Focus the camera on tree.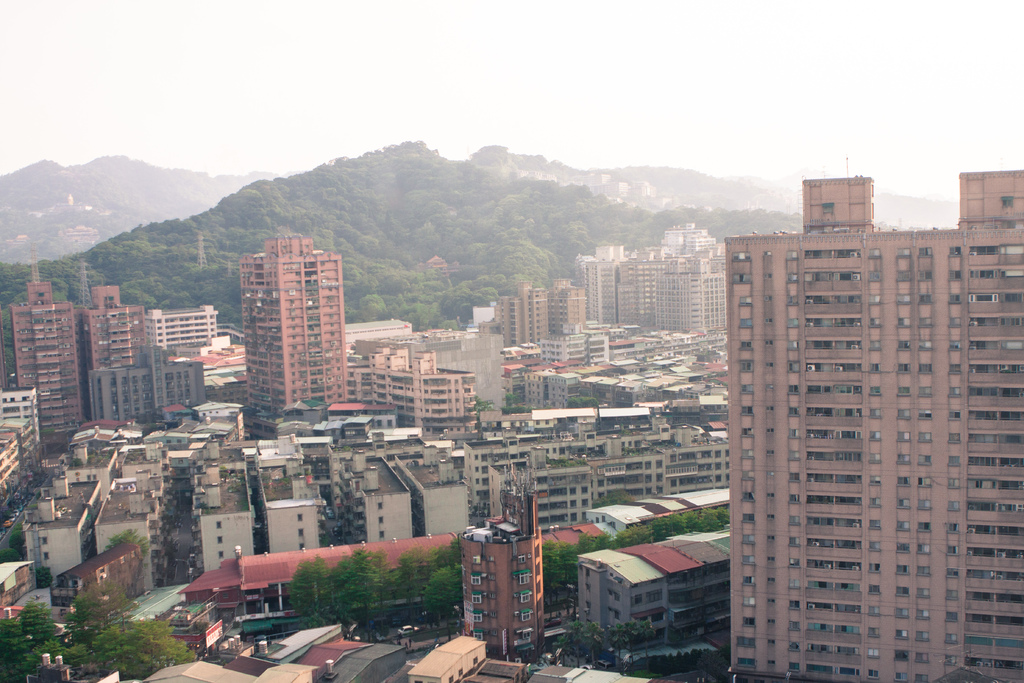
Focus region: region(470, 396, 495, 427).
